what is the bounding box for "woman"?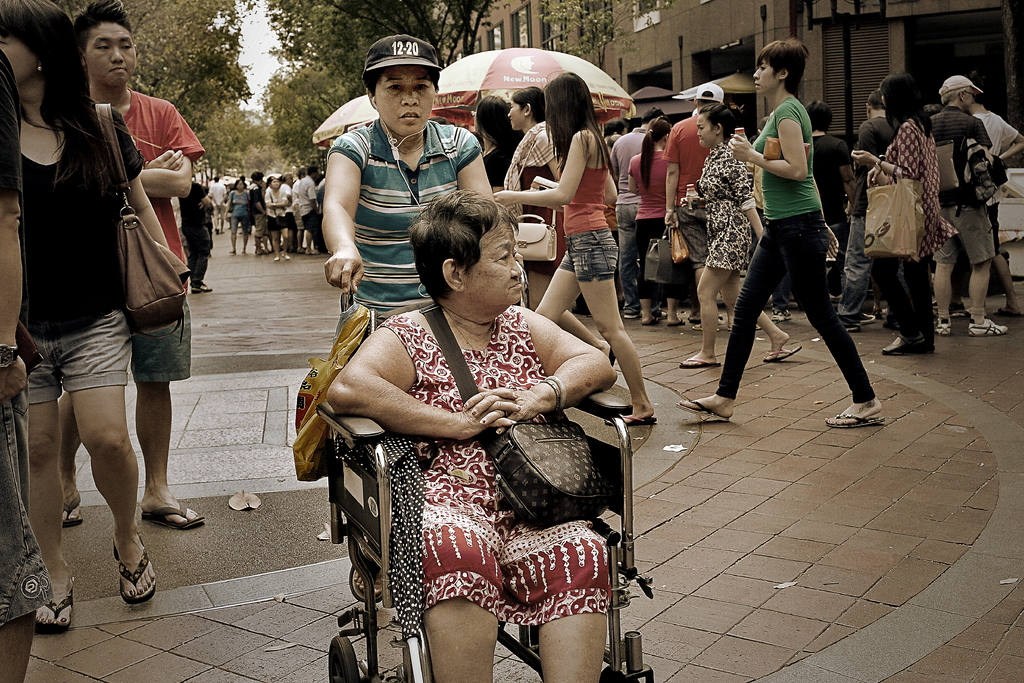
320/34/496/604.
